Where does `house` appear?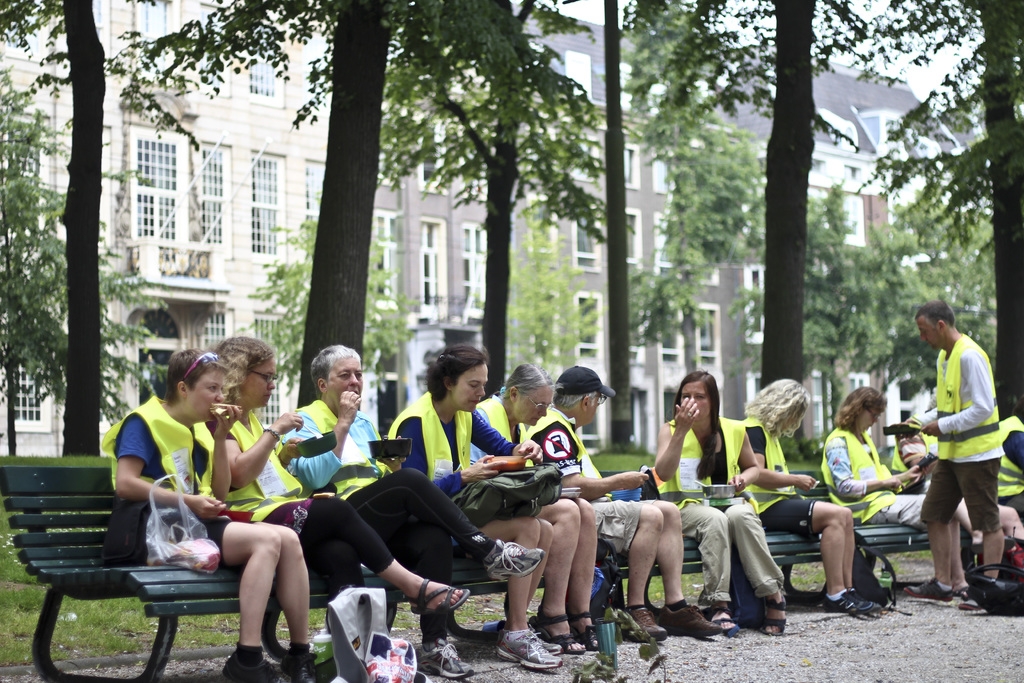
Appears at box=[538, 22, 708, 460].
